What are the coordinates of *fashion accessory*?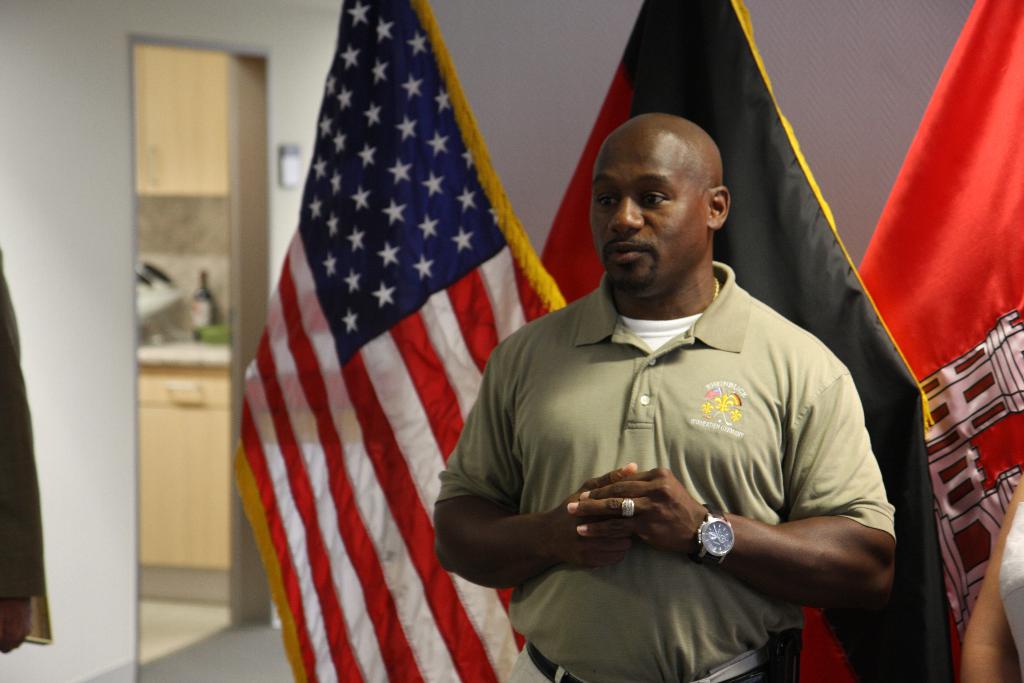
left=692, top=499, right=737, bottom=574.
